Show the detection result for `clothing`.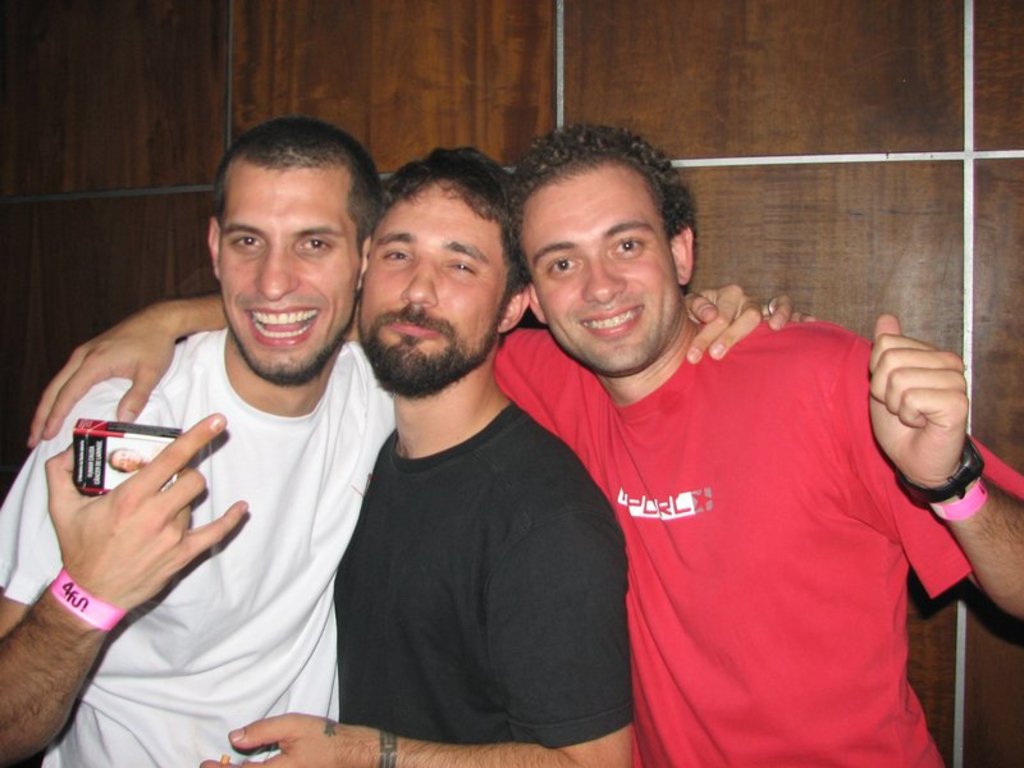
bbox(0, 316, 397, 767).
